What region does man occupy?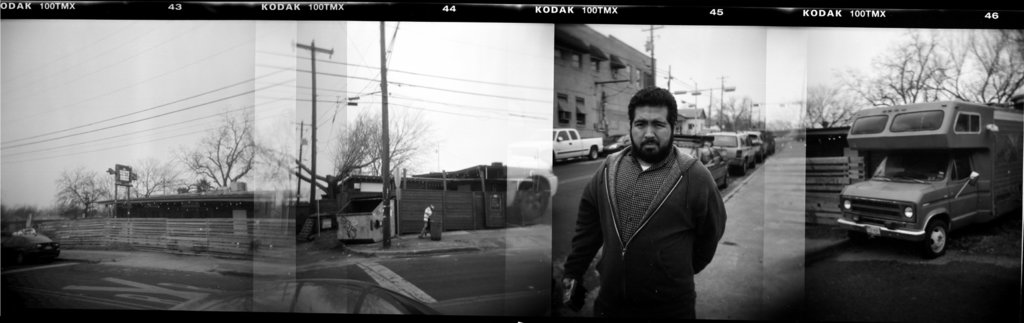
[563,84,747,320].
